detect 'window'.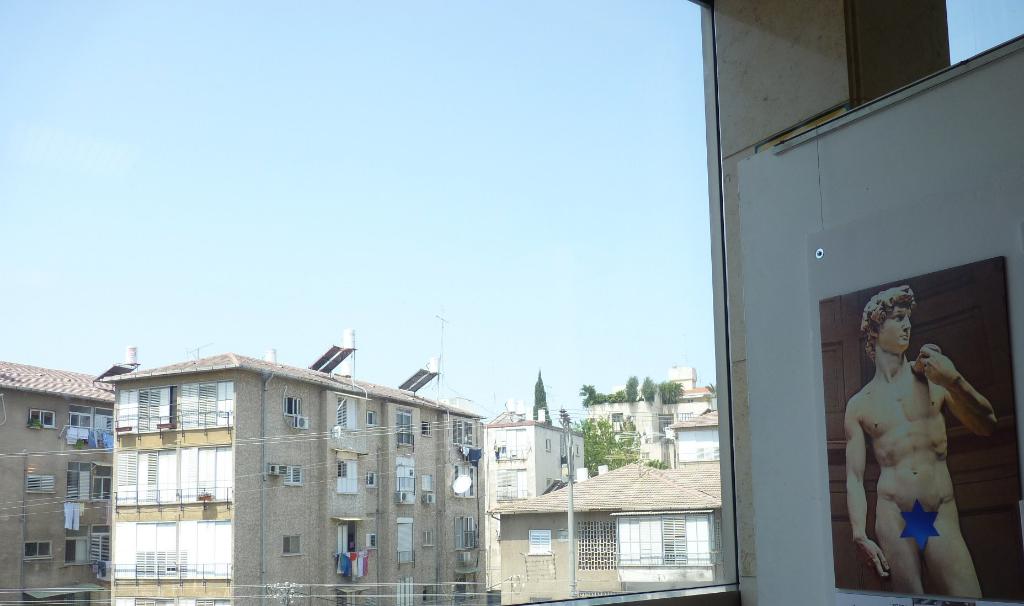
Detected at [366, 413, 376, 426].
